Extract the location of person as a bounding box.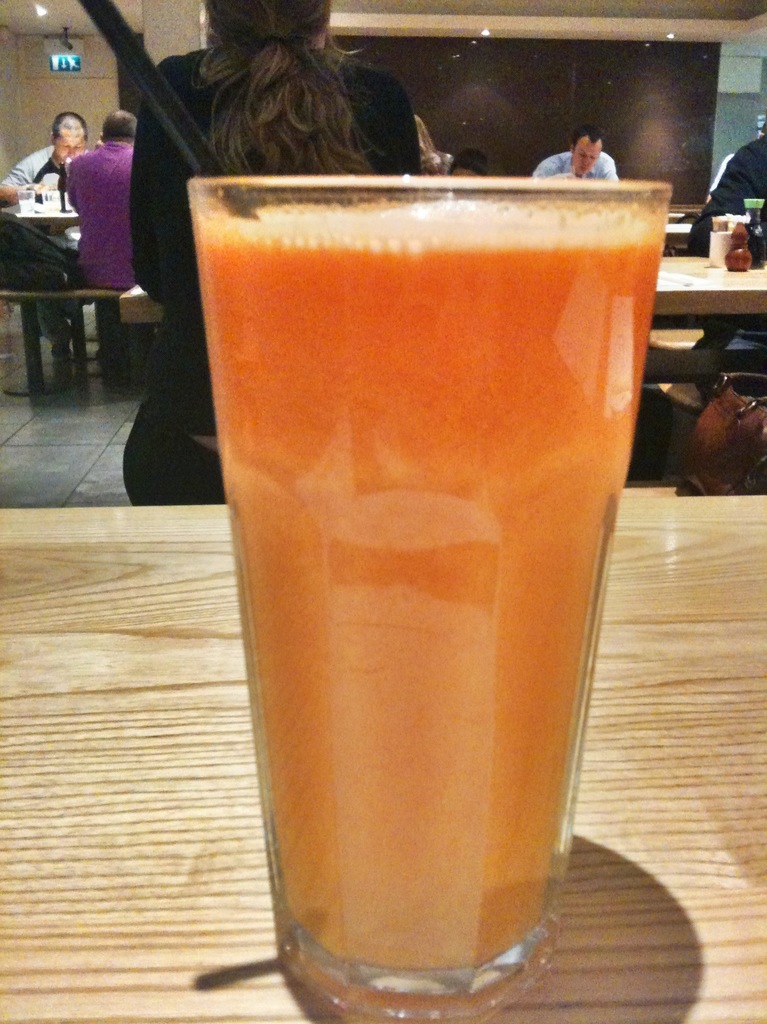
bbox=(113, 0, 440, 508).
